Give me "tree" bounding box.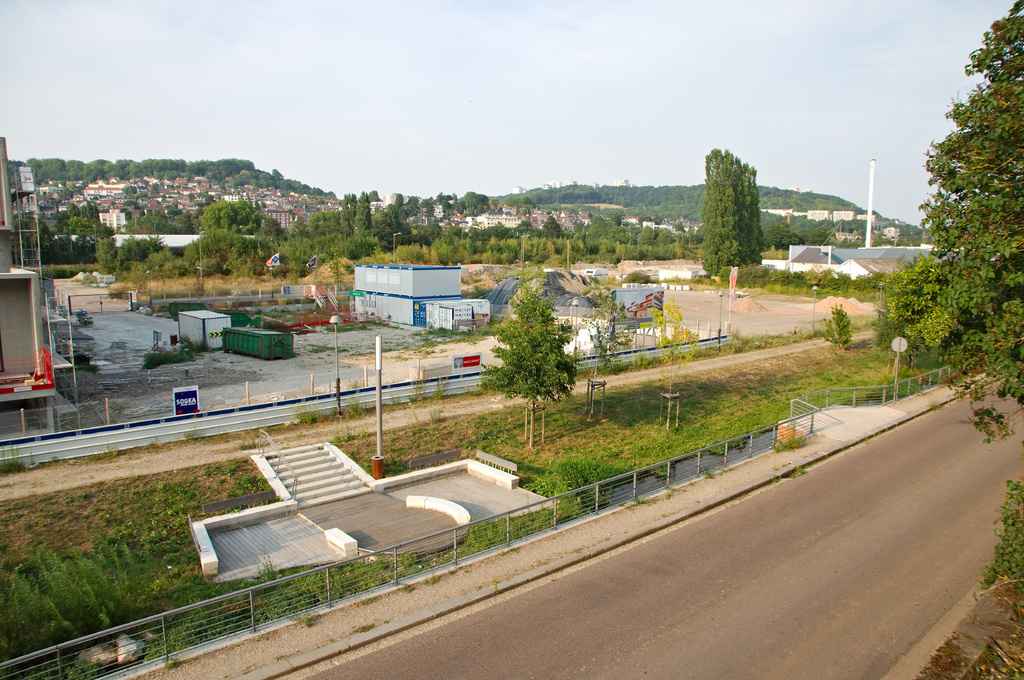
bbox(823, 303, 856, 350).
